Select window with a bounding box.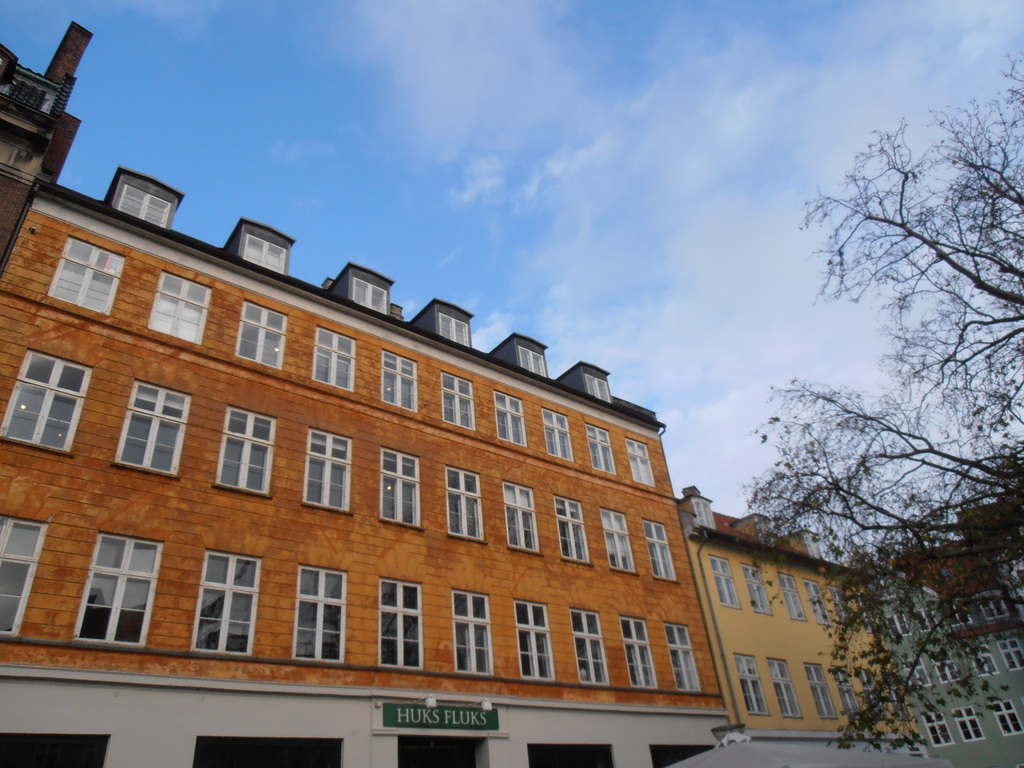
<bbox>666, 623, 697, 691</bbox>.
